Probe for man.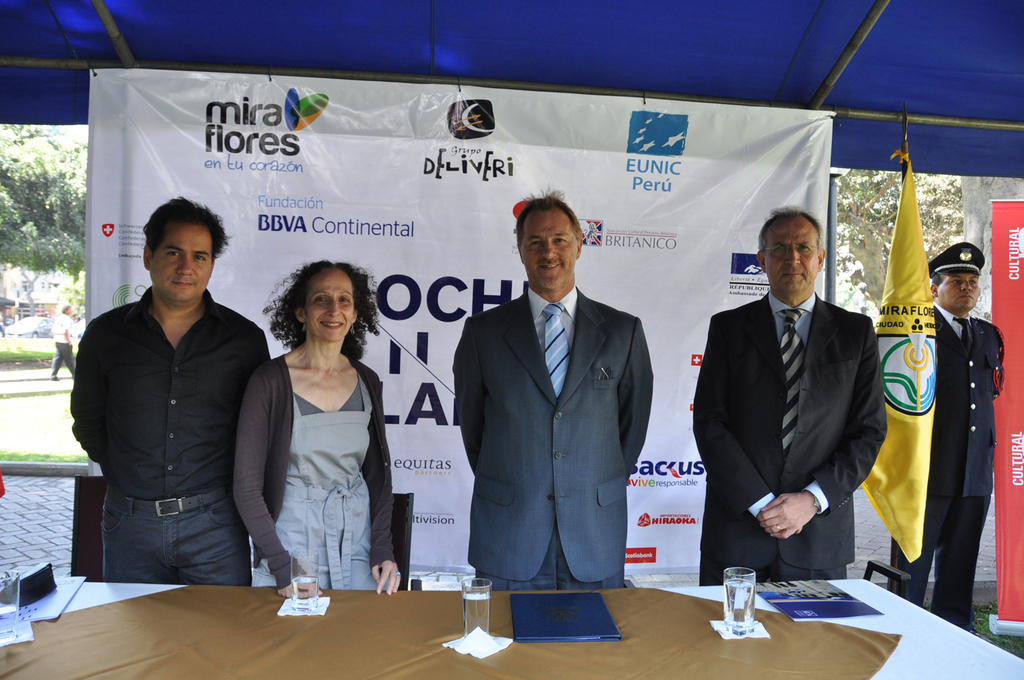
Probe result: l=68, t=182, r=271, b=606.
